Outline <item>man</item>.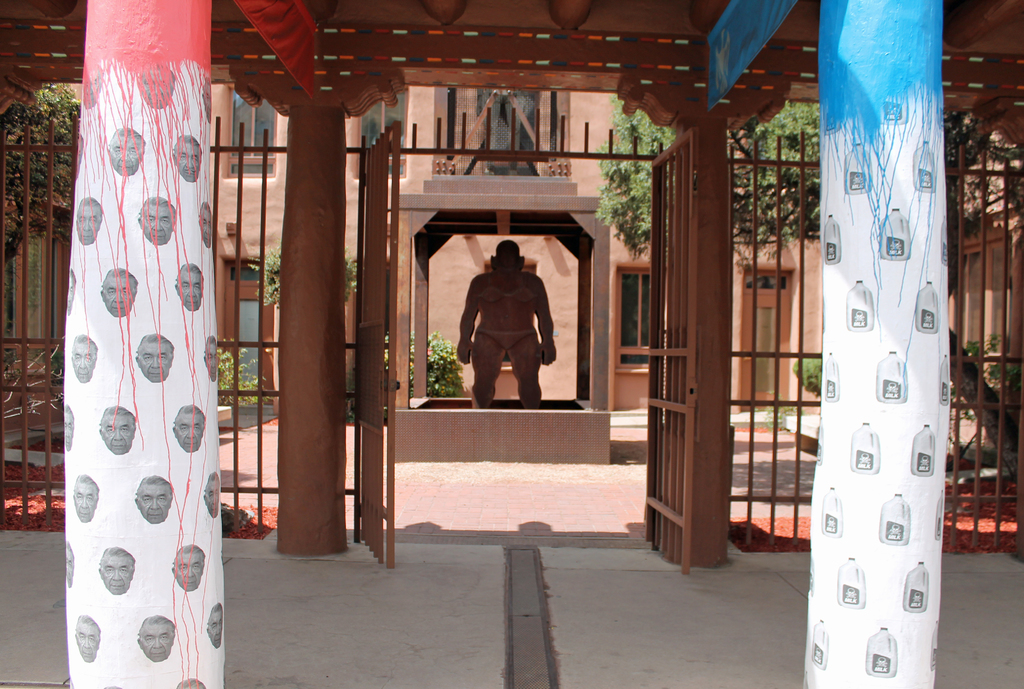
Outline: left=100, top=267, right=141, bottom=320.
